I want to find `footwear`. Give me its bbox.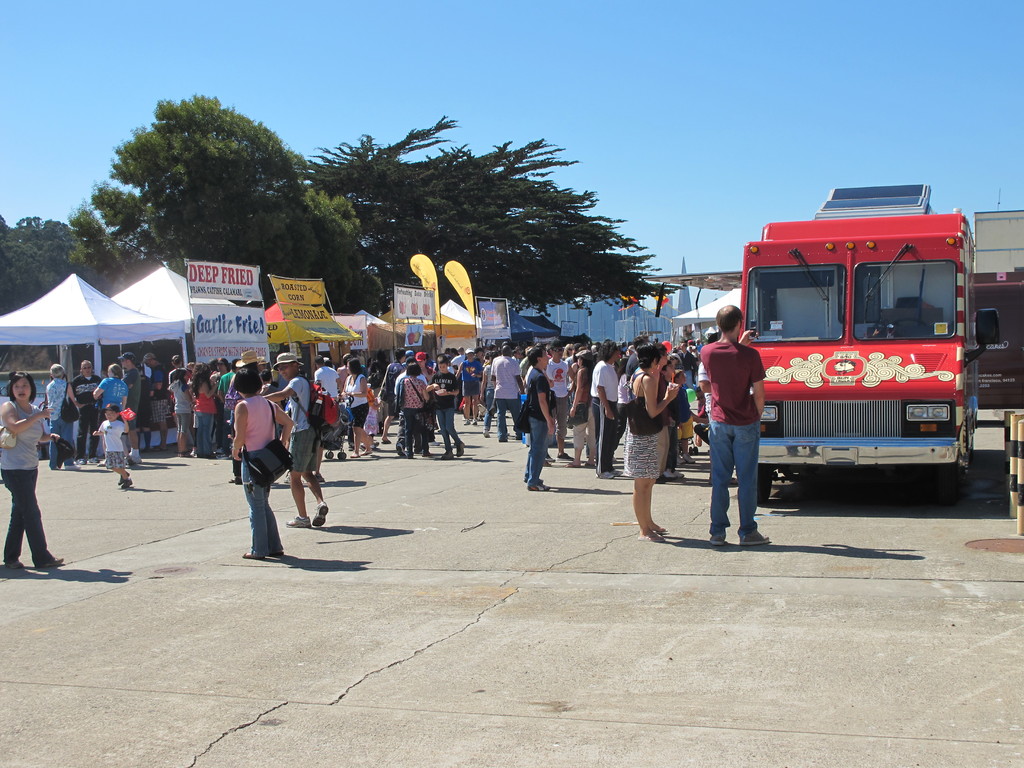
[x1=655, y1=474, x2=668, y2=486].
